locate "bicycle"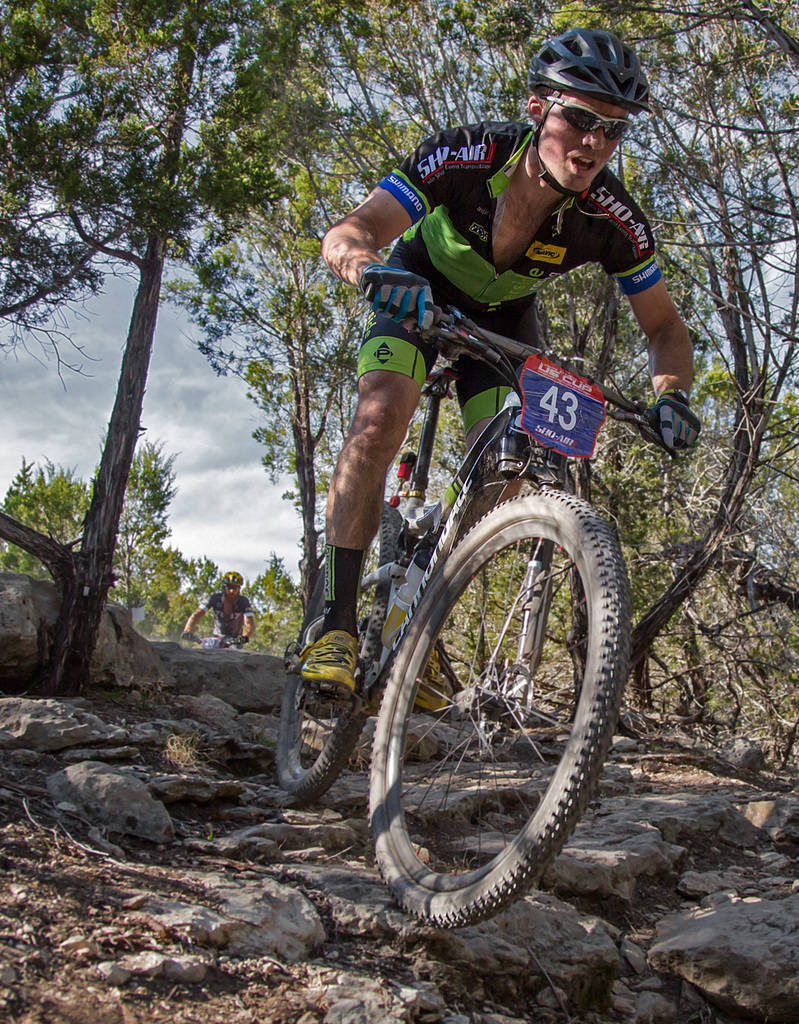
detection(248, 264, 675, 934)
